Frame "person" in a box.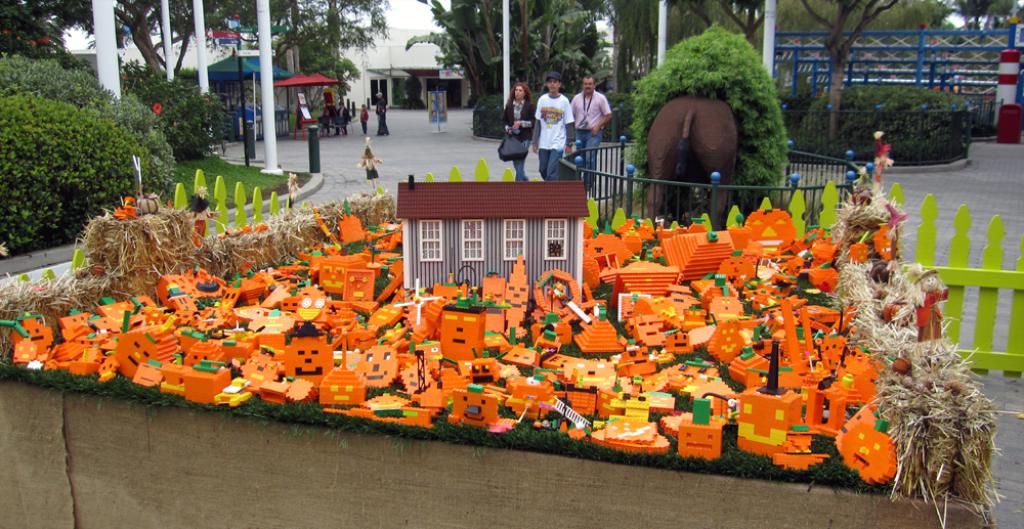
(left=322, top=104, right=330, bottom=137).
